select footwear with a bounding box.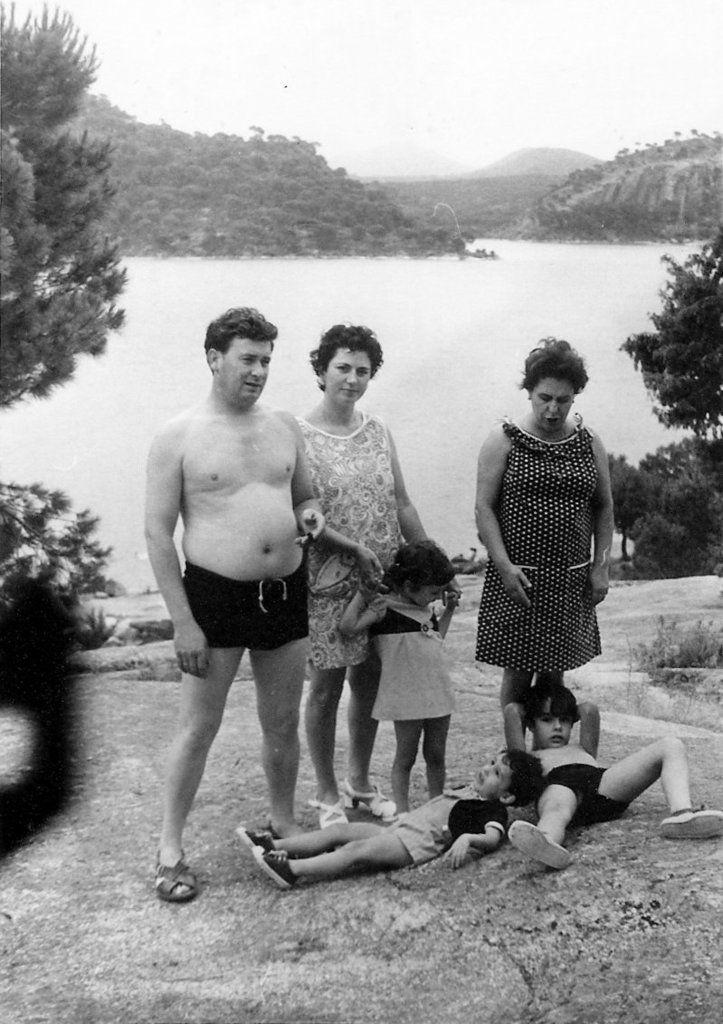
<bbox>230, 826, 272, 842</bbox>.
